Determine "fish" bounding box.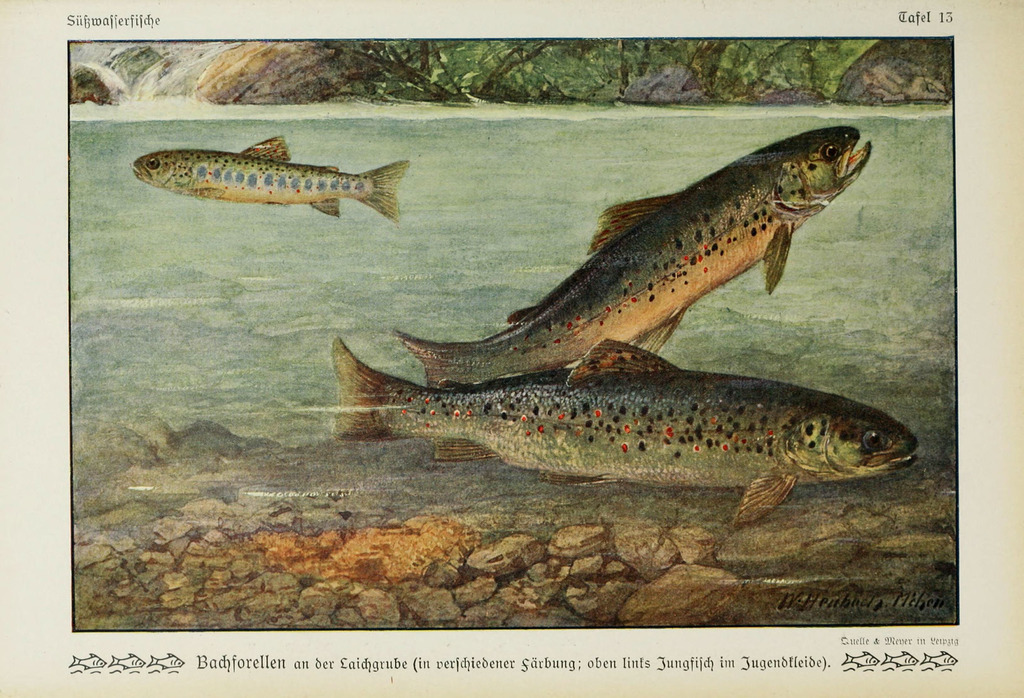
Determined: detection(140, 129, 410, 216).
